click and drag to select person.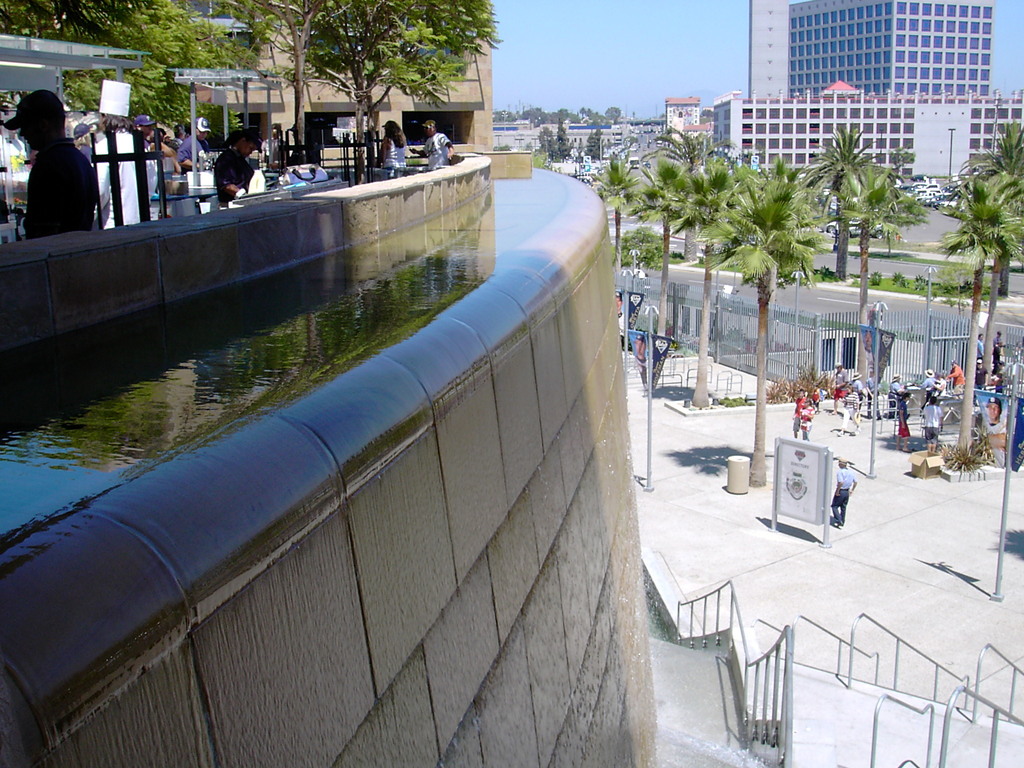
Selection: (left=380, top=118, right=404, bottom=180).
